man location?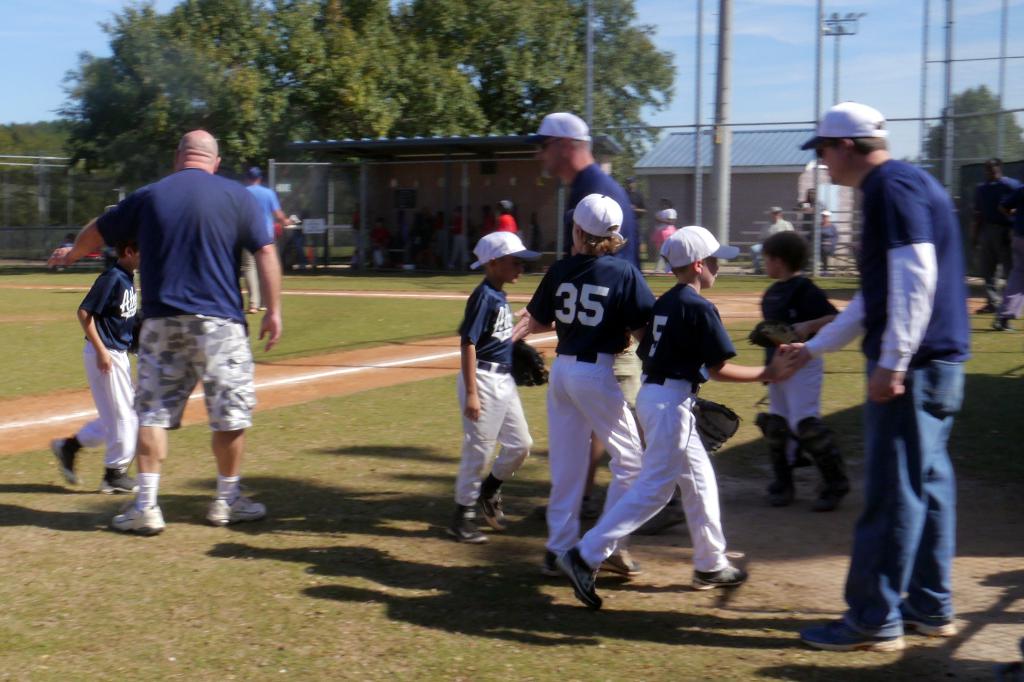
box(85, 122, 275, 546)
